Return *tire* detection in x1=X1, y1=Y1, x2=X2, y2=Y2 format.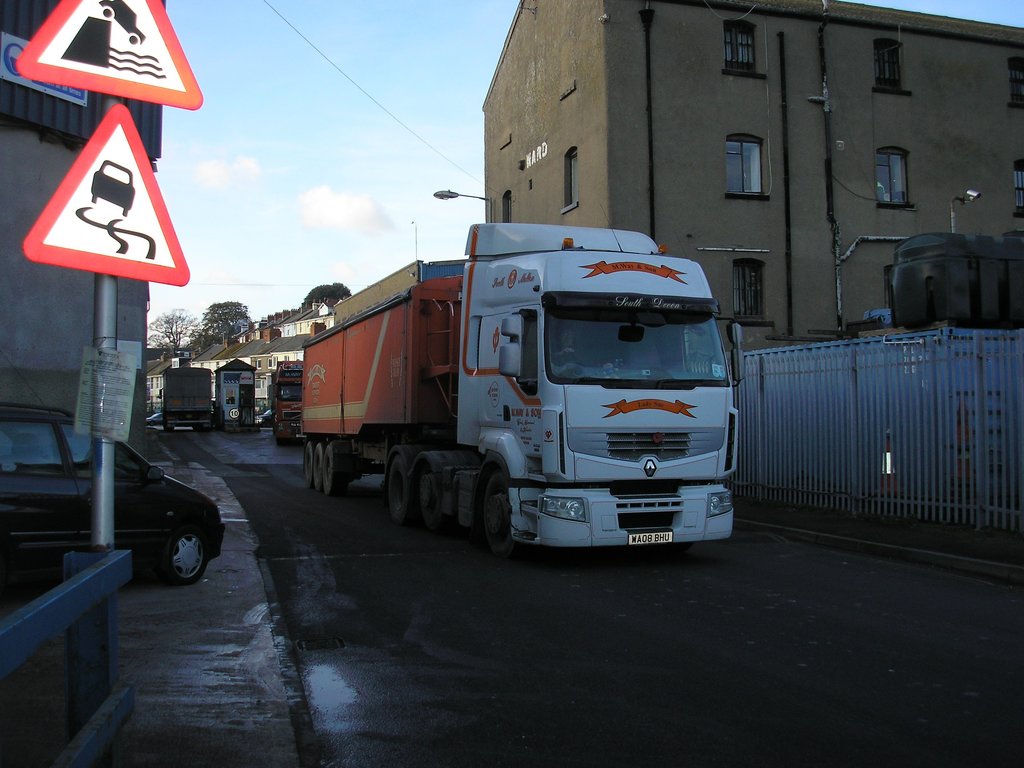
x1=415, y1=468, x2=445, y2=535.
